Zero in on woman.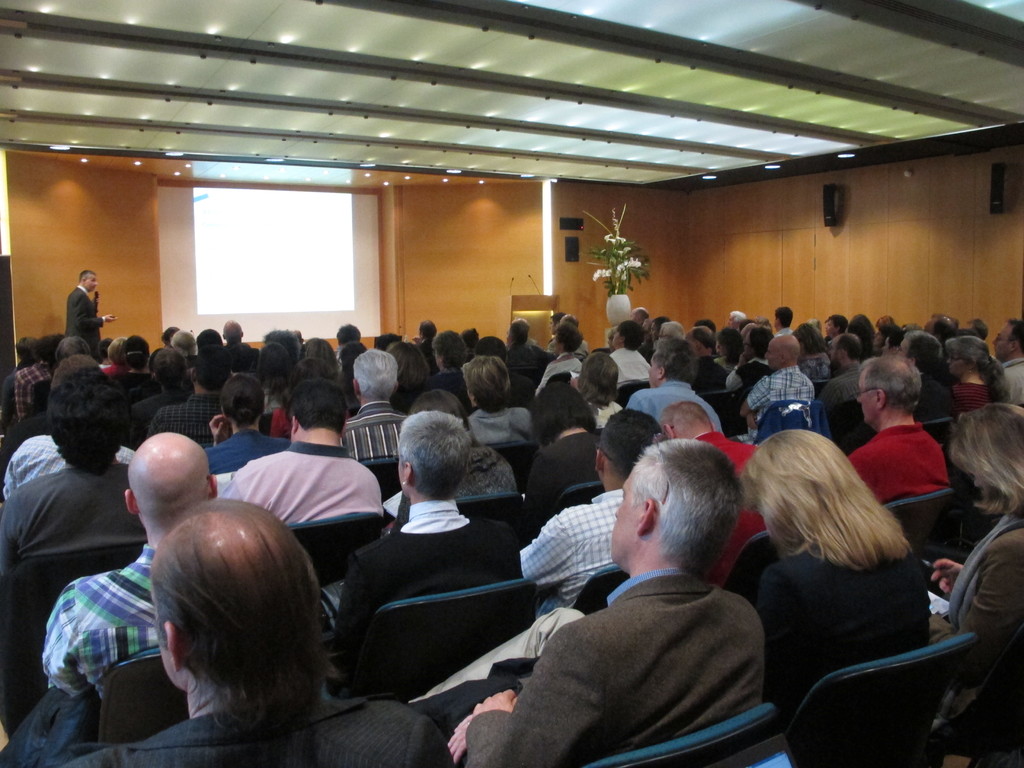
Zeroed in: 51 355 103 390.
